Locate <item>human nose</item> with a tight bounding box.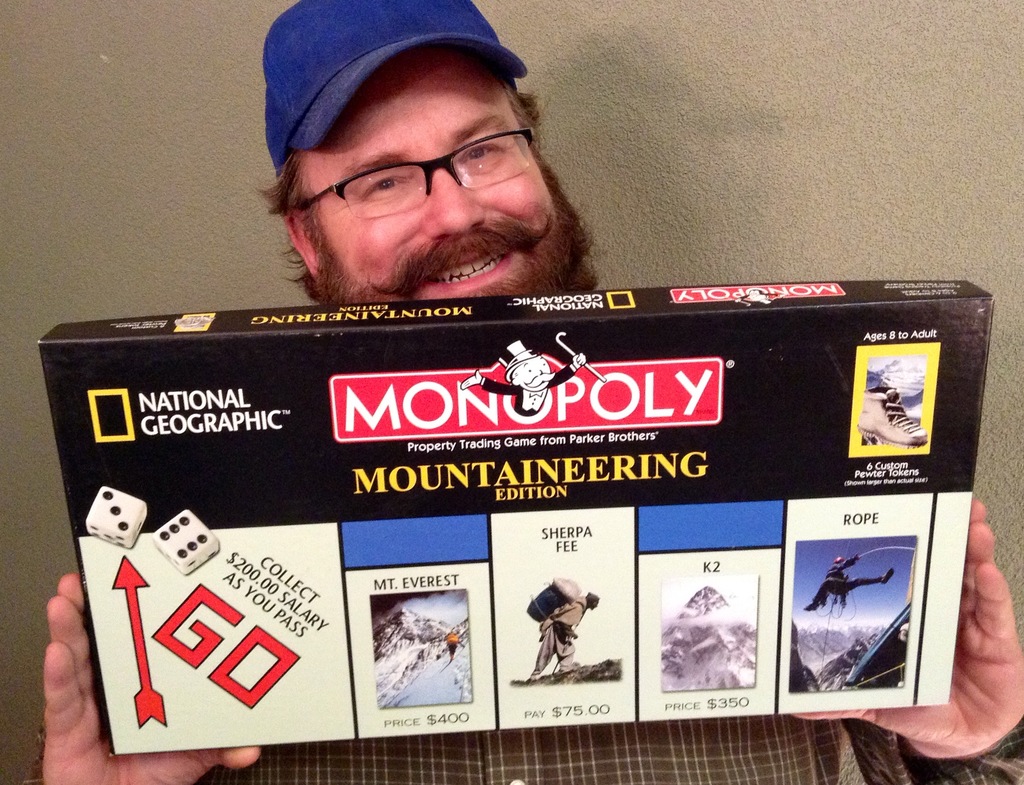
crop(423, 174, 486, 233).
